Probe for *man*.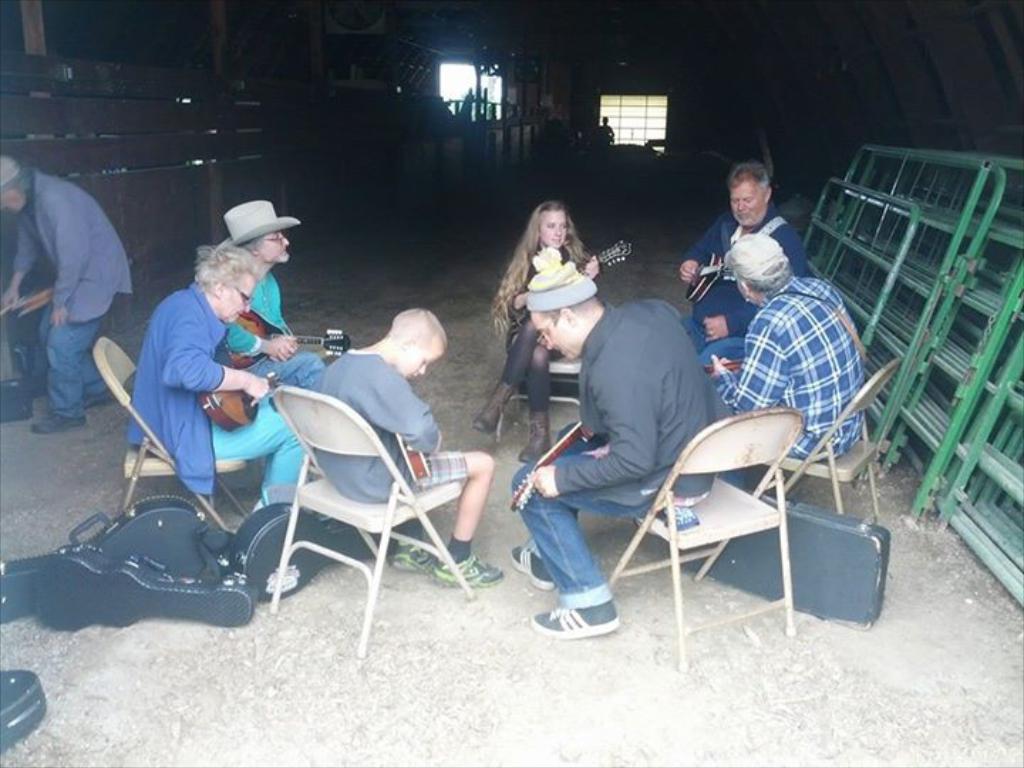
Probe result: [left=220, top=198, right=327, bottom=390].
